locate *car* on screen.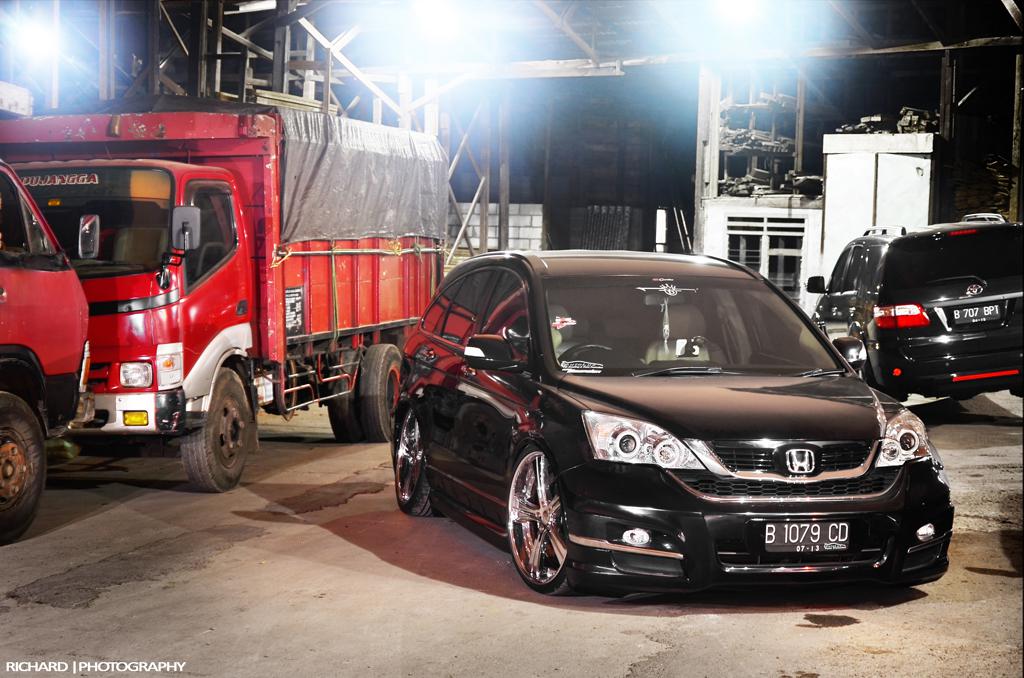
On screen at 391,238,947,609.
